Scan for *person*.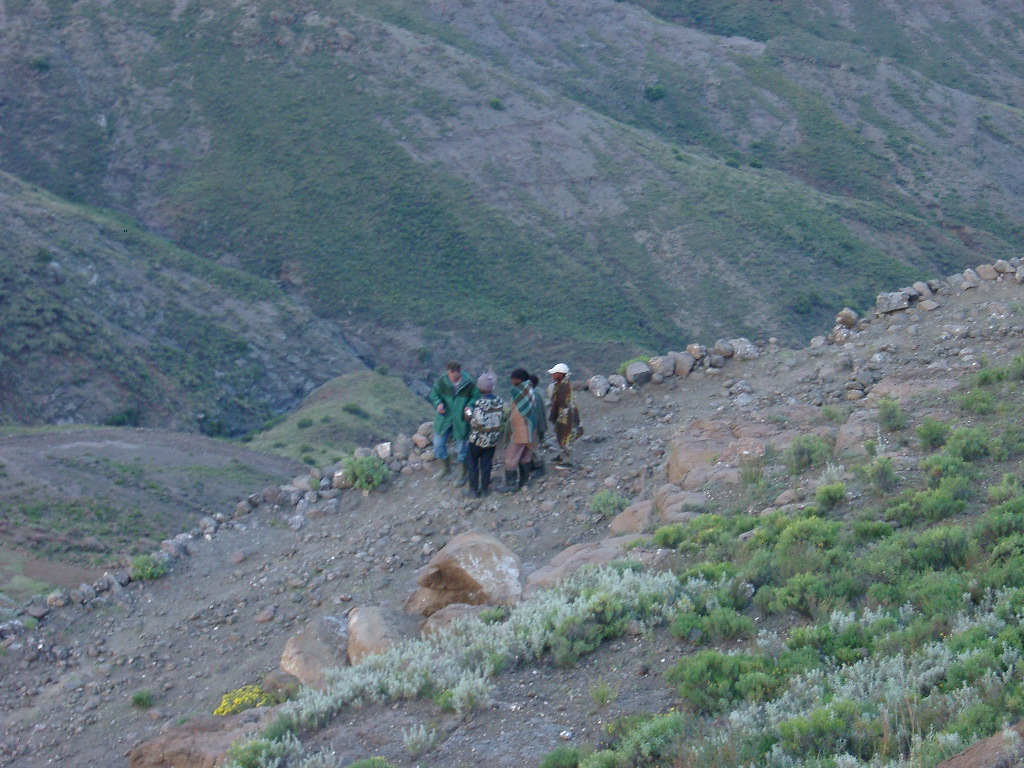
Scan result: rect(429, 356, 476, 457).
